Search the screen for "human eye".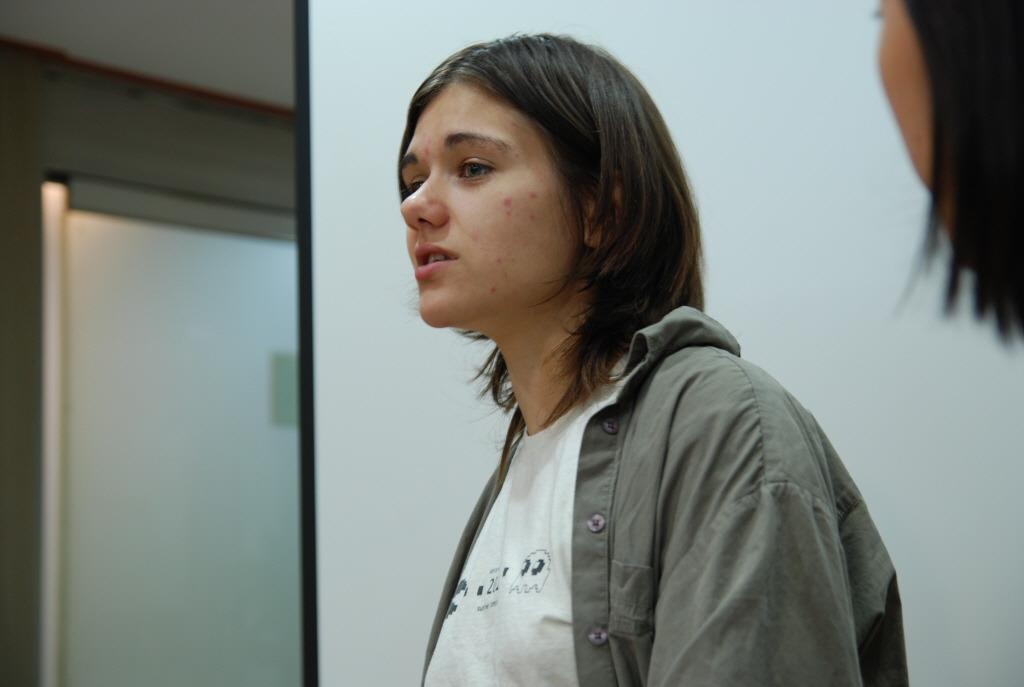
Found at x1=454, y1=150, x2=508, y2=186.
